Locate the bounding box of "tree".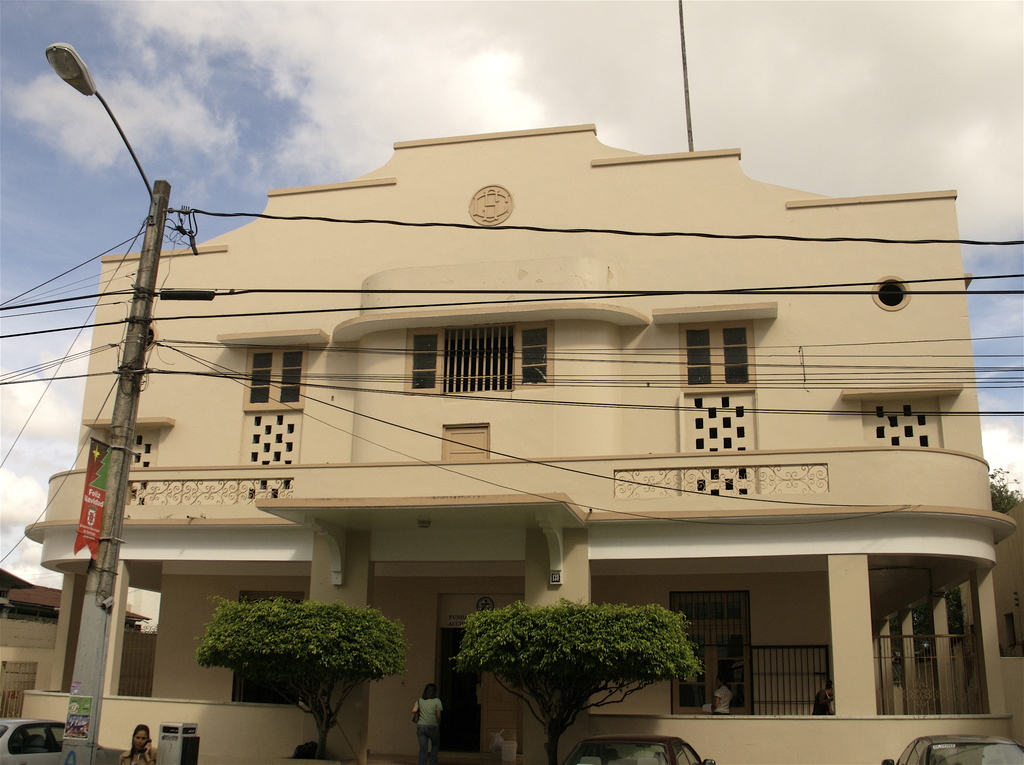
Bounding box: box(451, 590, 710, 760).
